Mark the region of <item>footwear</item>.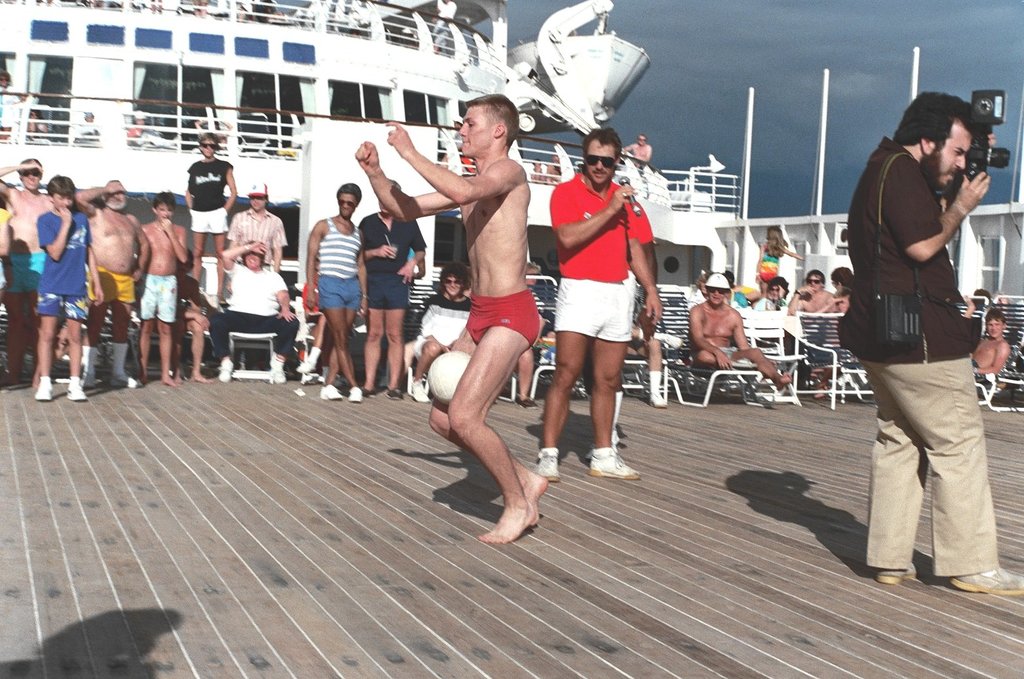
Region: 590/446/635/481.
